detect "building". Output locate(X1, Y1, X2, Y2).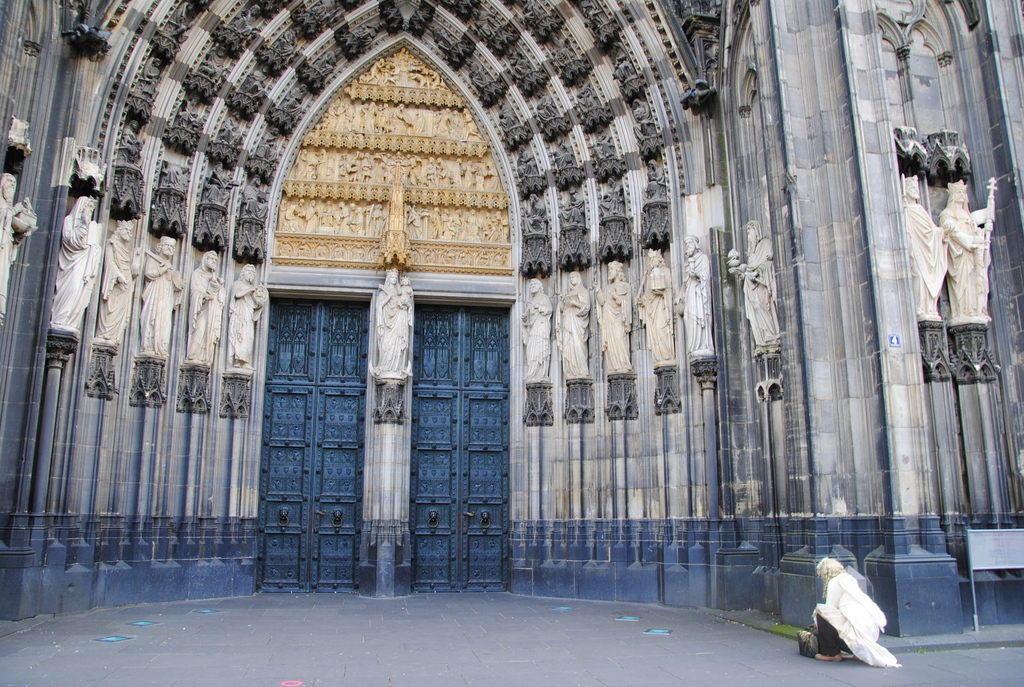
locate(0, 0, 1023, 640).
